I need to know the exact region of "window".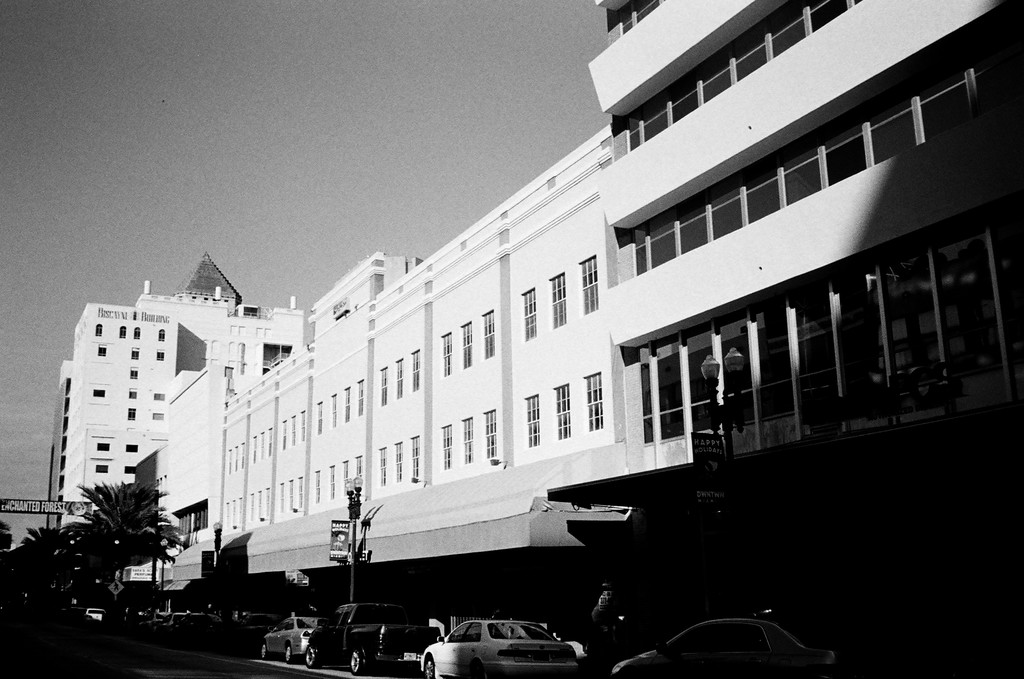
Region: (left=120, top=323, right=125, bottom=337).
